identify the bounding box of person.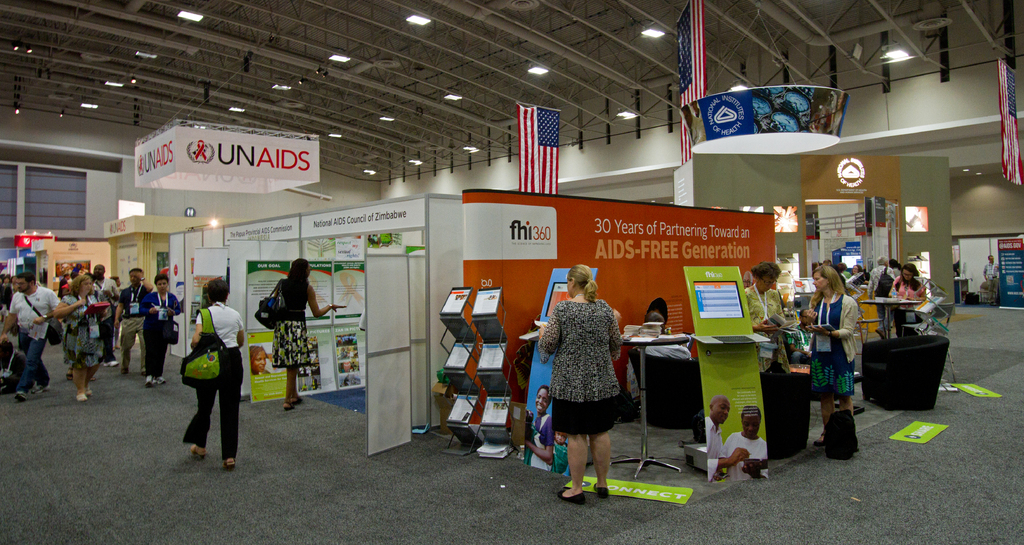
[left=60, top=270, right=110, bottom=404].
